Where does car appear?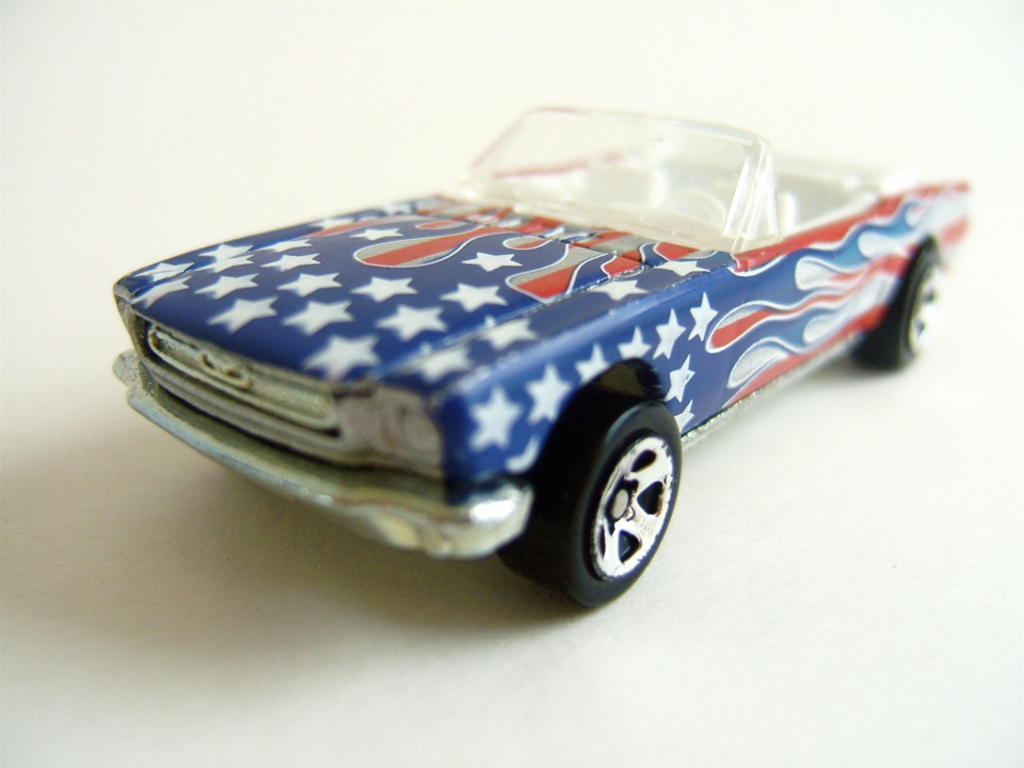
Appears at crop(112, 101, 974, 619).
